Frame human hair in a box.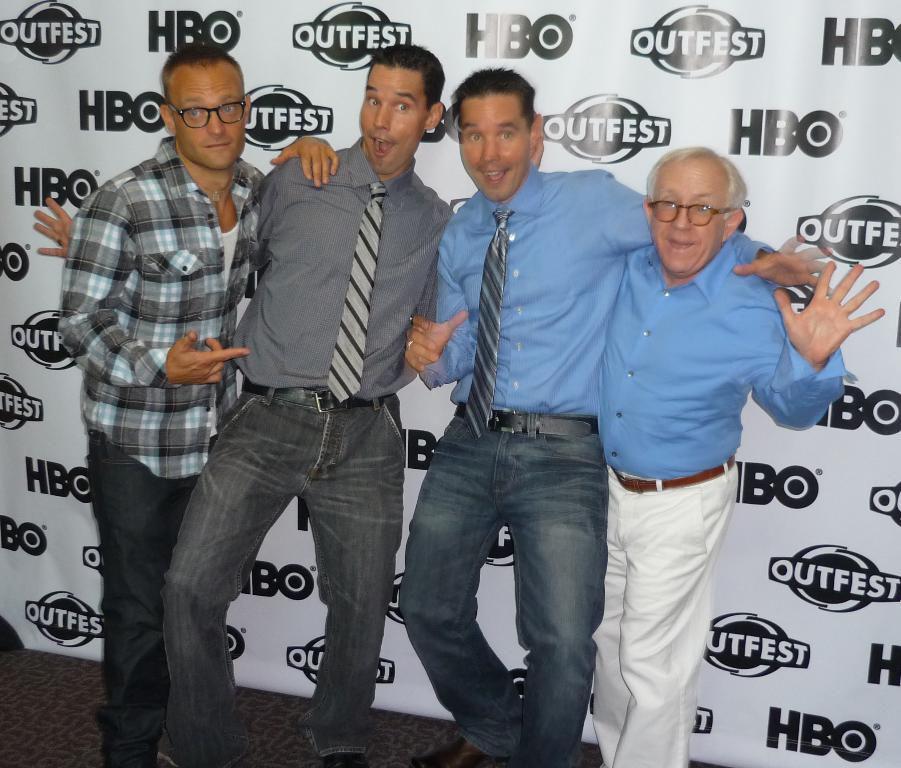
bbox(644, 141, 751, 224).
